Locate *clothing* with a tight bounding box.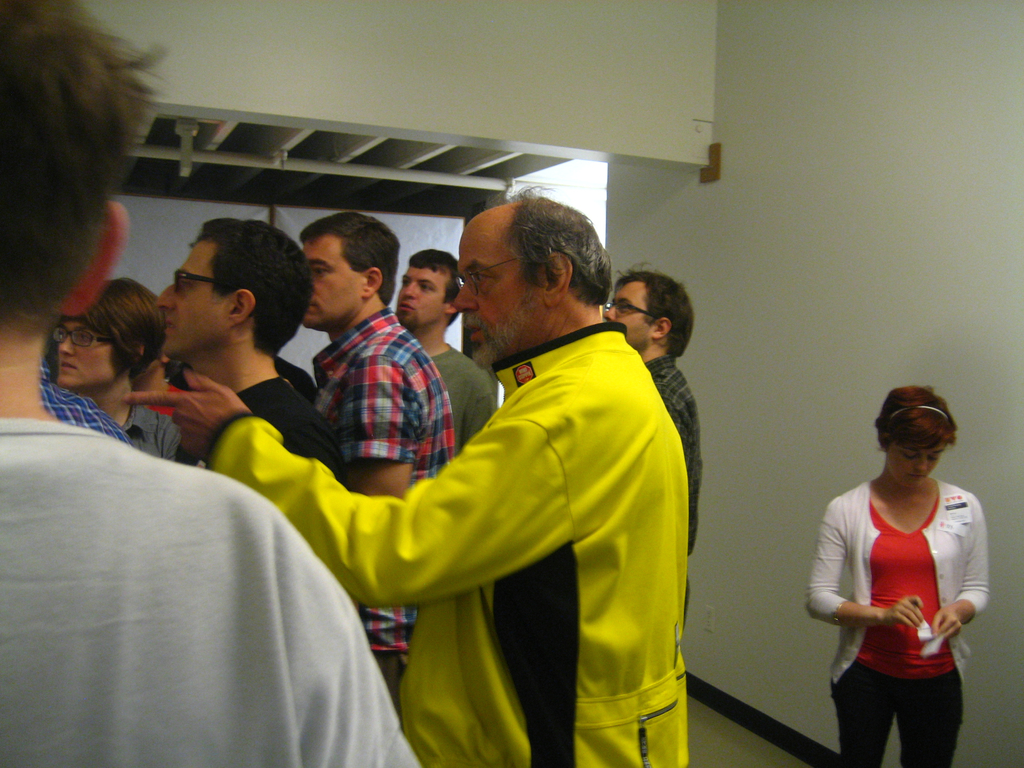
{"x1": 0, "y1": 415, "x2": 417, "y2": 767}.
